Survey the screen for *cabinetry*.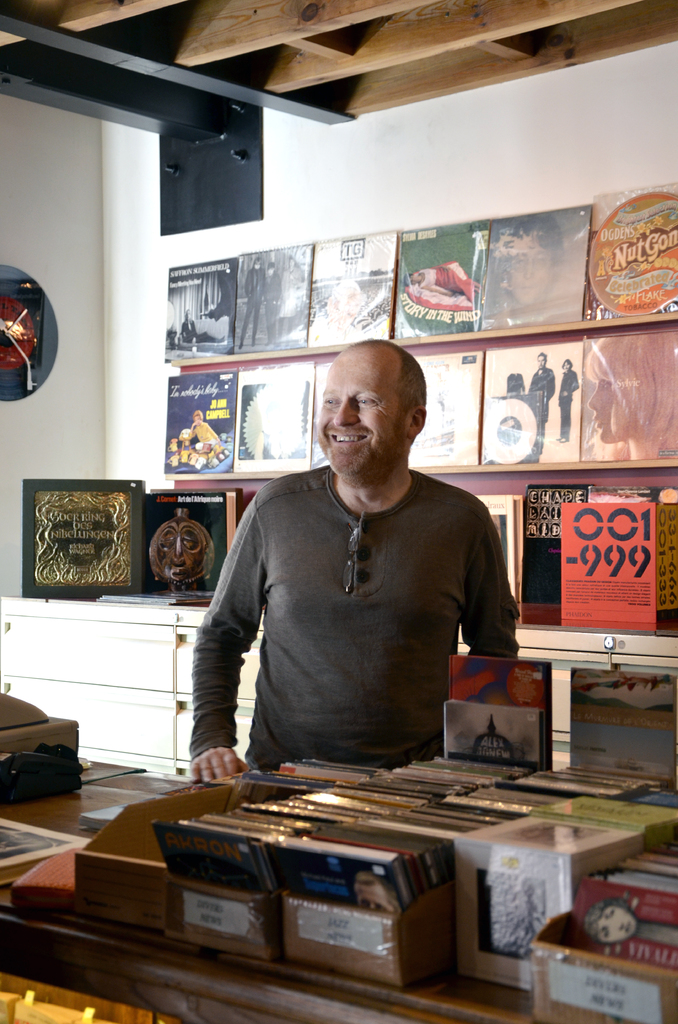
Survey found: l=0, t=594, r=265, b=766.
